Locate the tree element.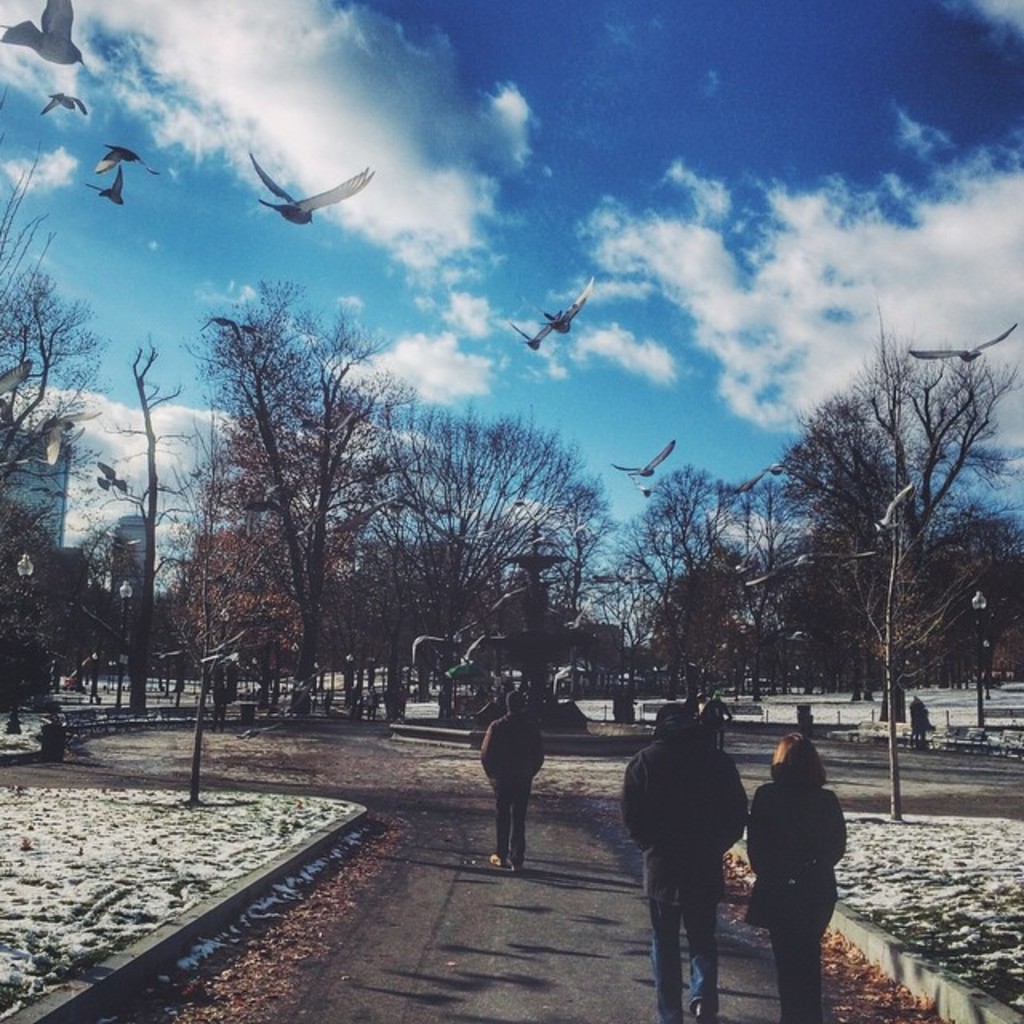
Element bbox: bbox=[309, 549, 421, 691].
